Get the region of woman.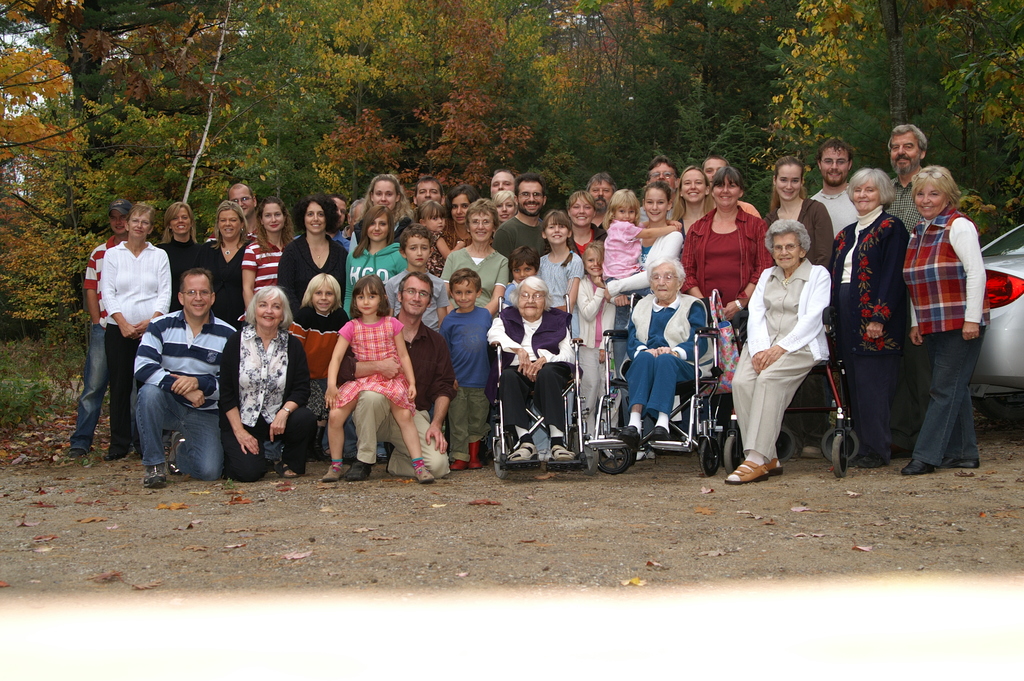
{"left": 349, "top": 174, "right": 414, "bottom": 252}.
